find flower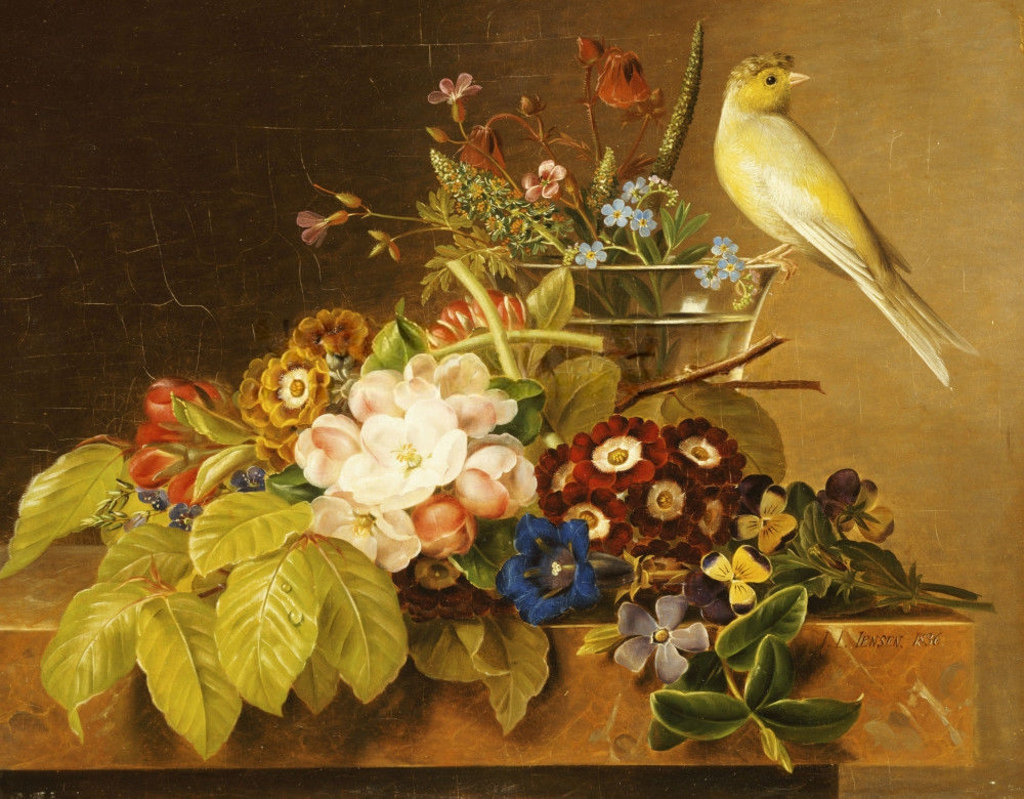
detection(502, 522, 607, 627)
